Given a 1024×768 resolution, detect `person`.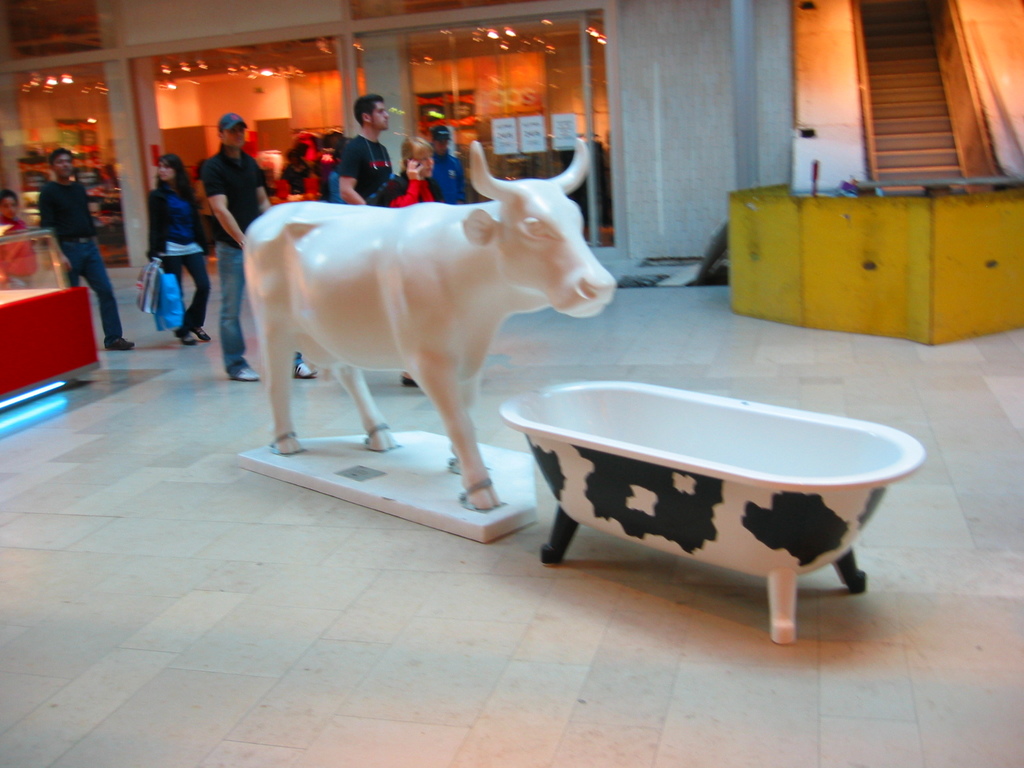
x1=320, y1=132, x2=341, y2=208.
